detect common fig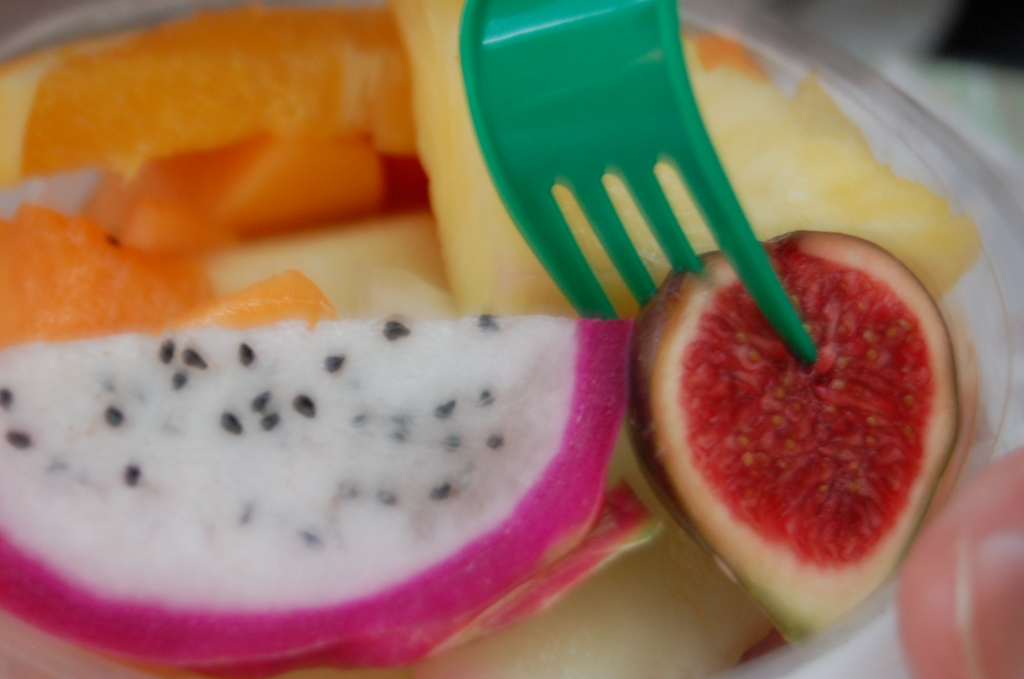
region(625, 230, 959, 646)
